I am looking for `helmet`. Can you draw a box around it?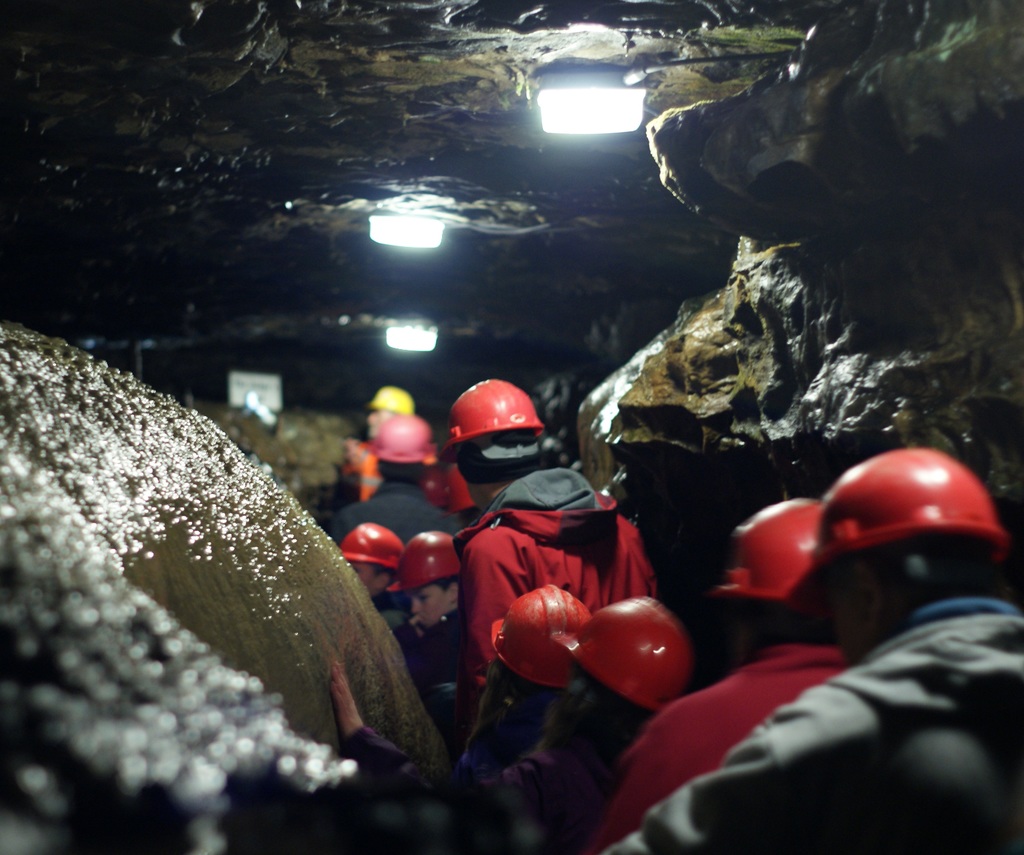
Sure, the bounding box is pyautogui.locateOnScreen(339, 523, 402, 573).
